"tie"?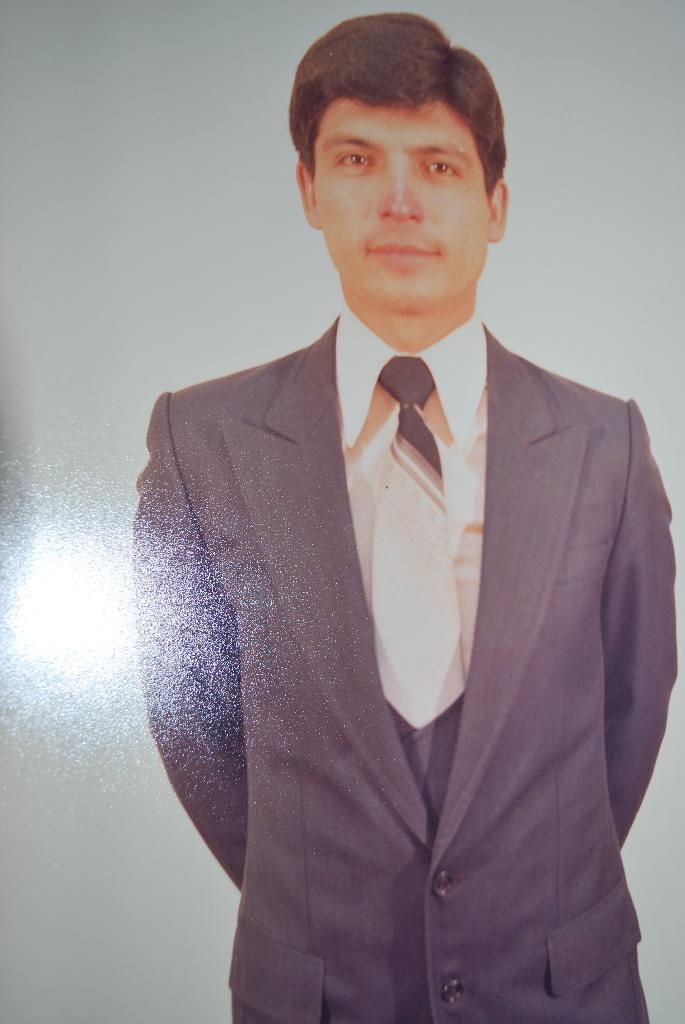
{"left": 366, "top": 351, "right": 458, "bottom": 730}
